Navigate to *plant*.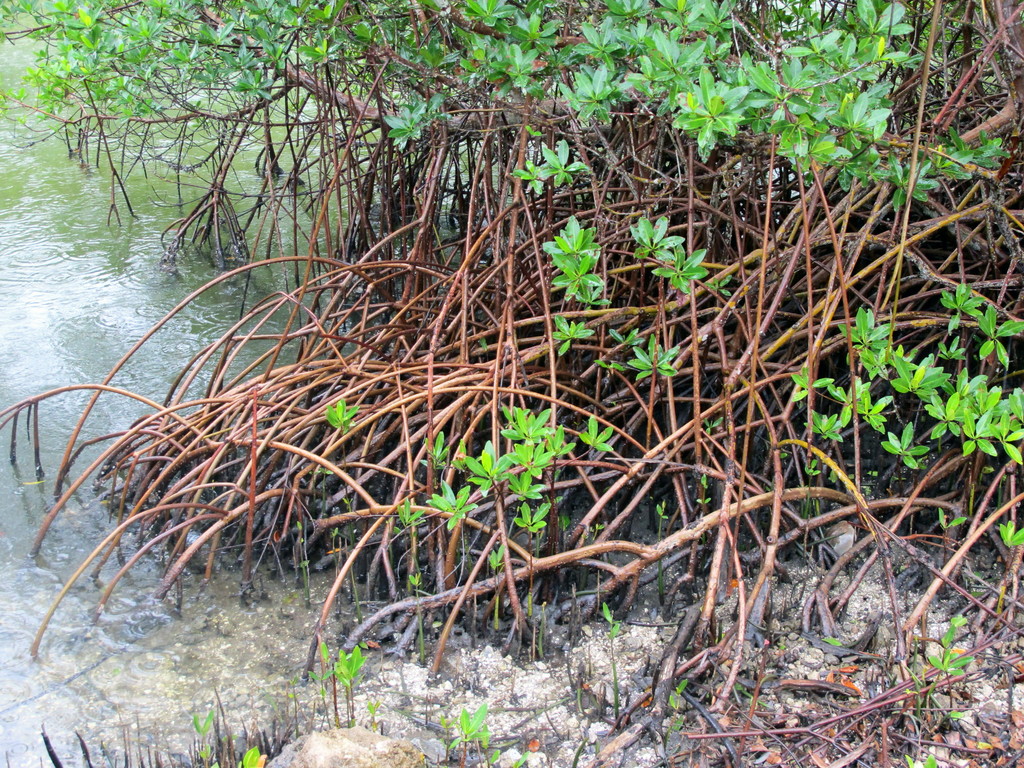
Navigation target: 546,133,591,188.
